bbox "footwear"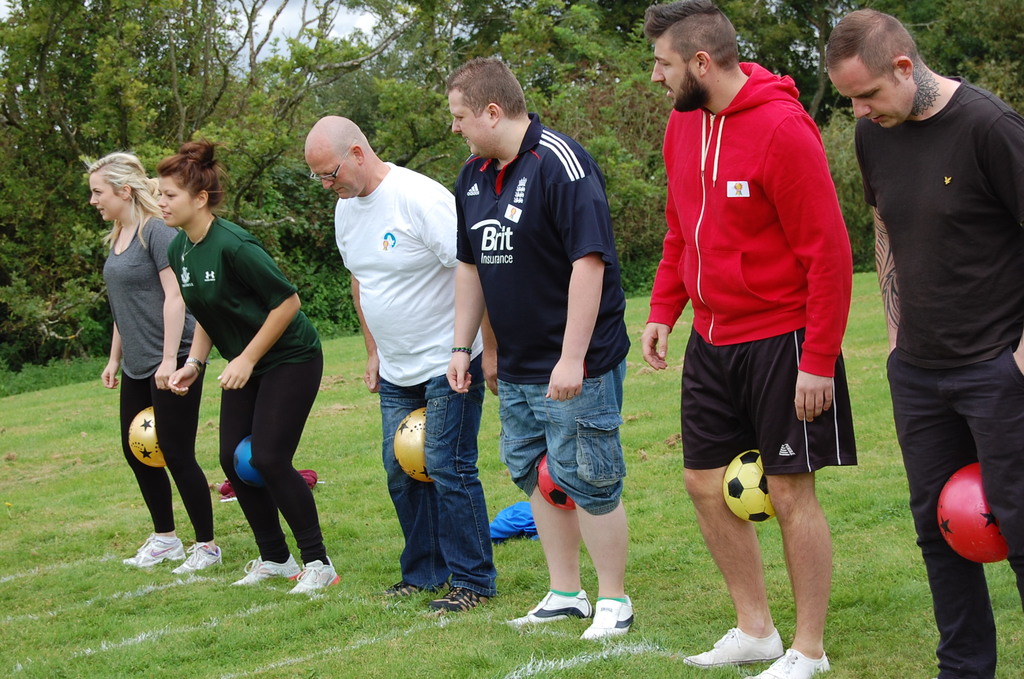
box(744, 643, 832, 678)
